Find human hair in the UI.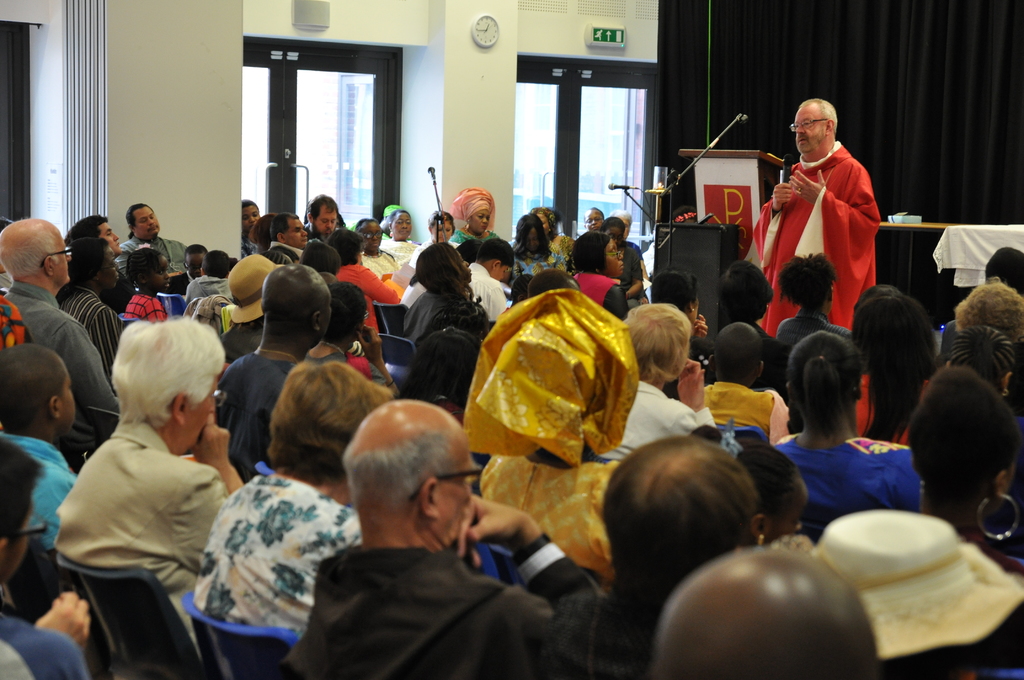
UI element at [415, 299, 491, 343].
